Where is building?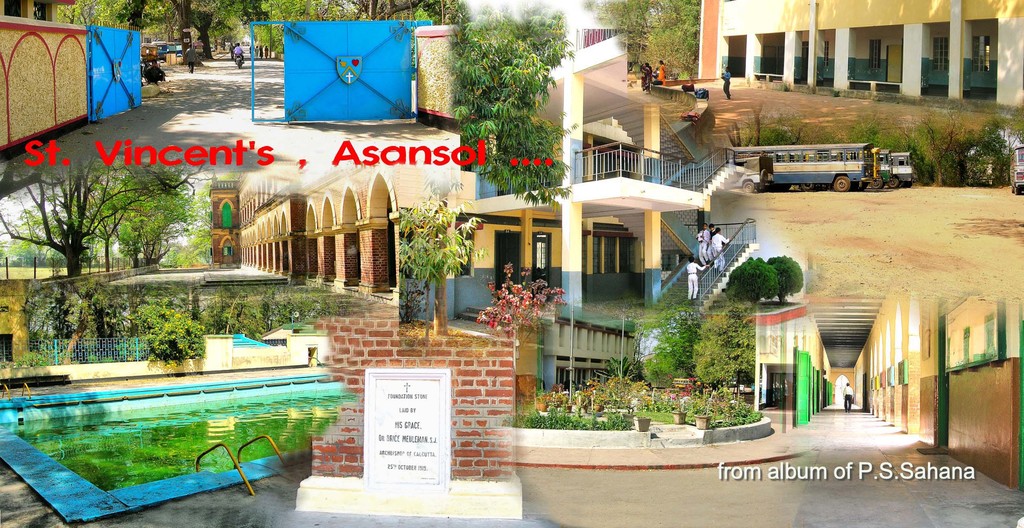
locate(701, 0, 1023, 115).
